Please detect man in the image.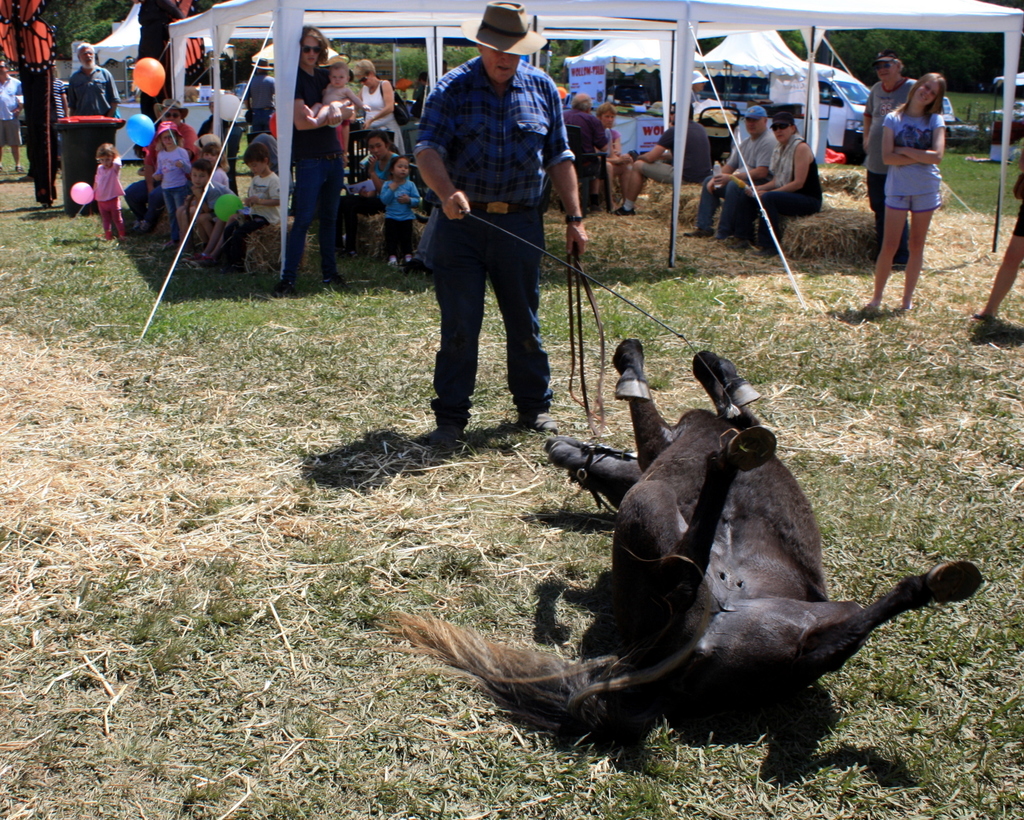
box(613, 88, 713, 219).
